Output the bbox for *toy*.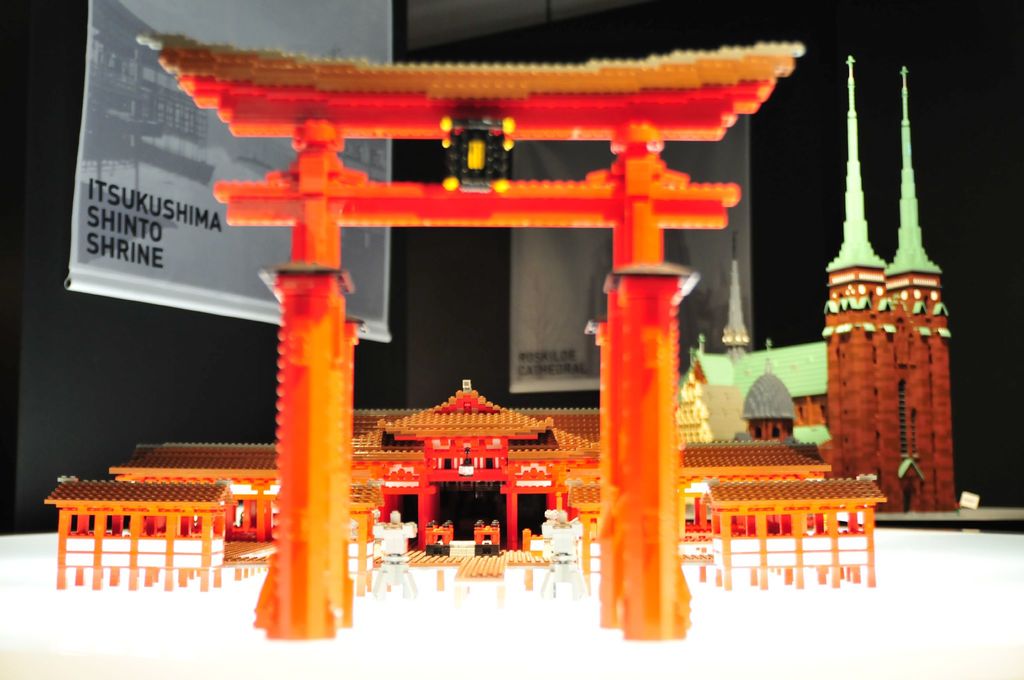
{"x1": 143, "y1": 35, "x2": 804, "y2": 642}.
